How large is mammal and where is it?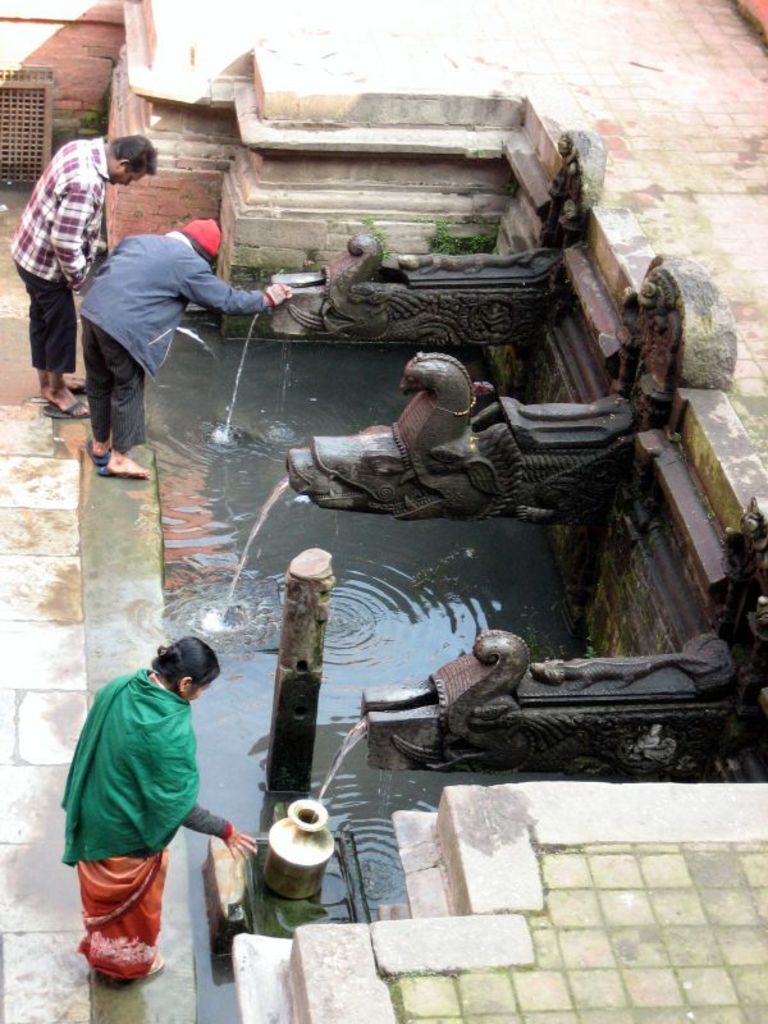
Bounding box: region(37, 645, 257, 960).
